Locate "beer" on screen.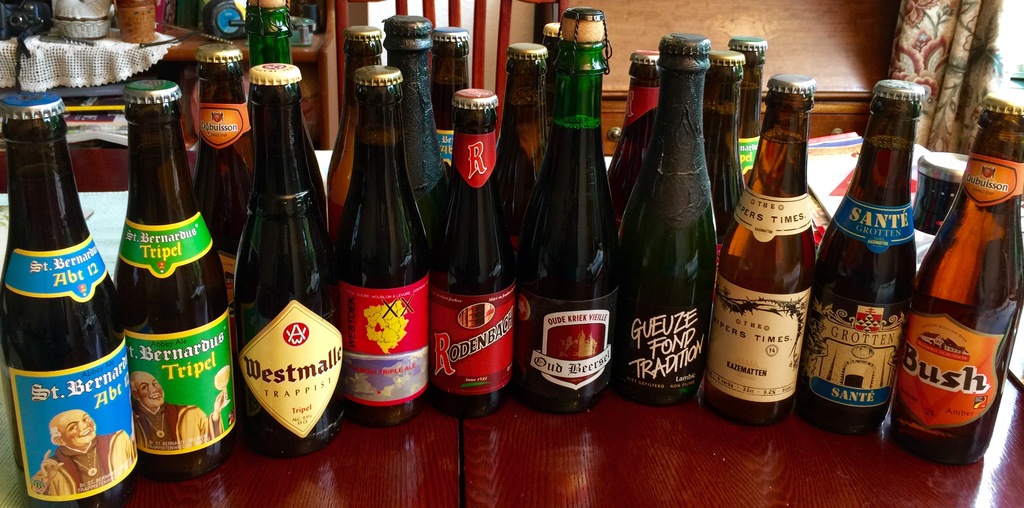
On screen at [x1=348, y1=14, x2=390, y2=103].
